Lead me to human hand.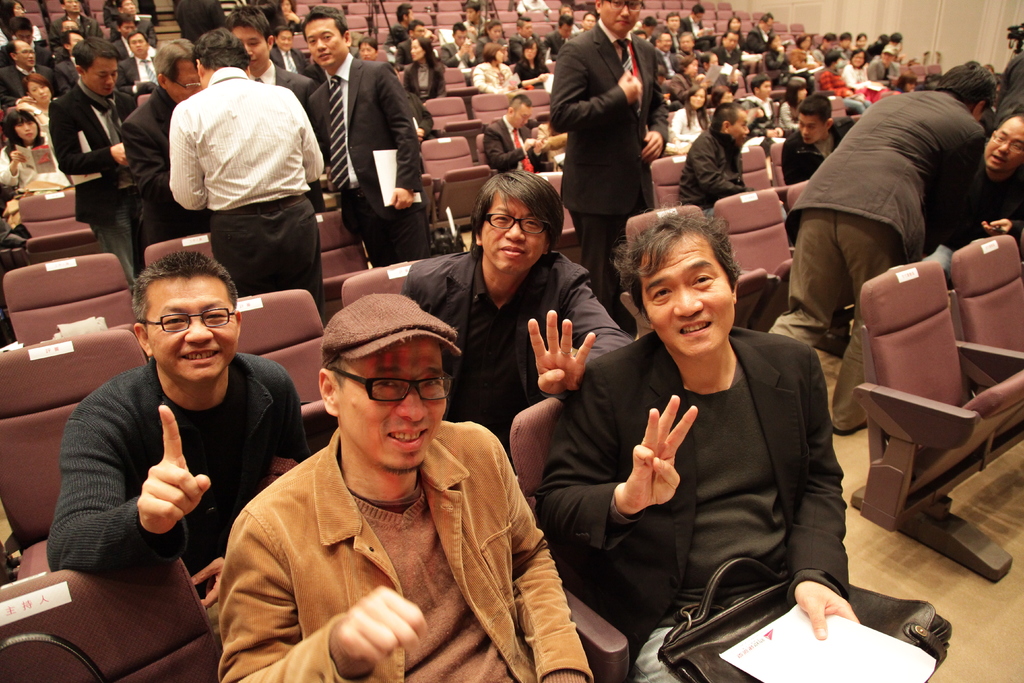
Lead to locate(641, 131, 664, 164).
